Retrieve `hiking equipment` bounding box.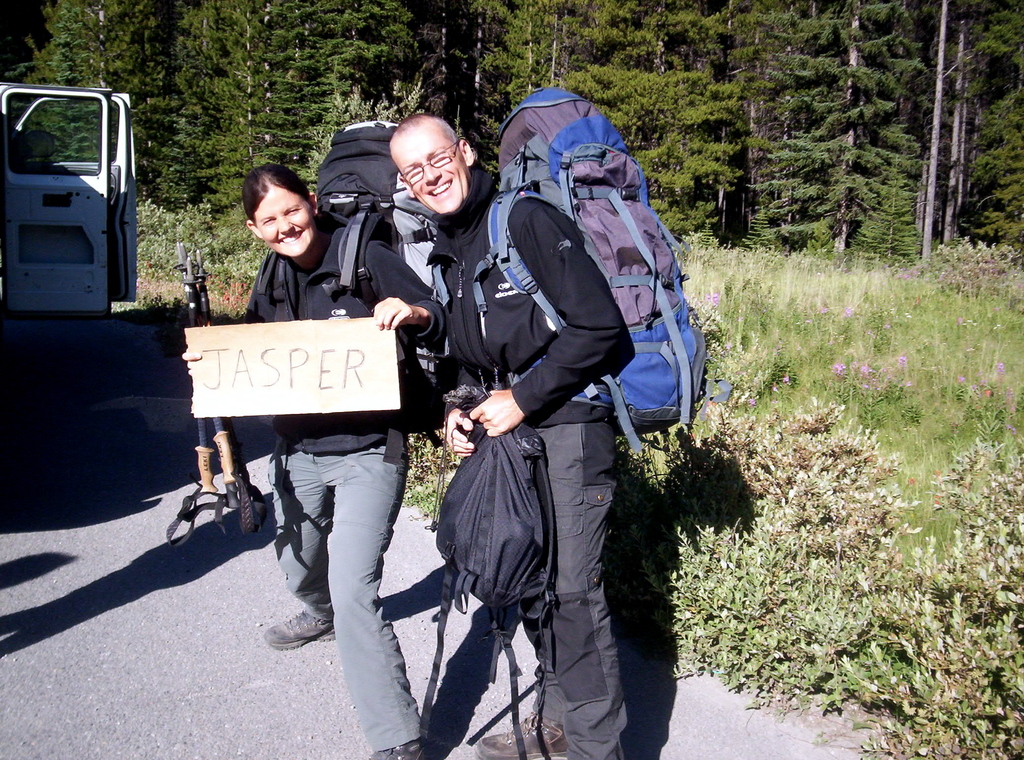
Bounding box: bbox=(415, 388, 560, 759).
